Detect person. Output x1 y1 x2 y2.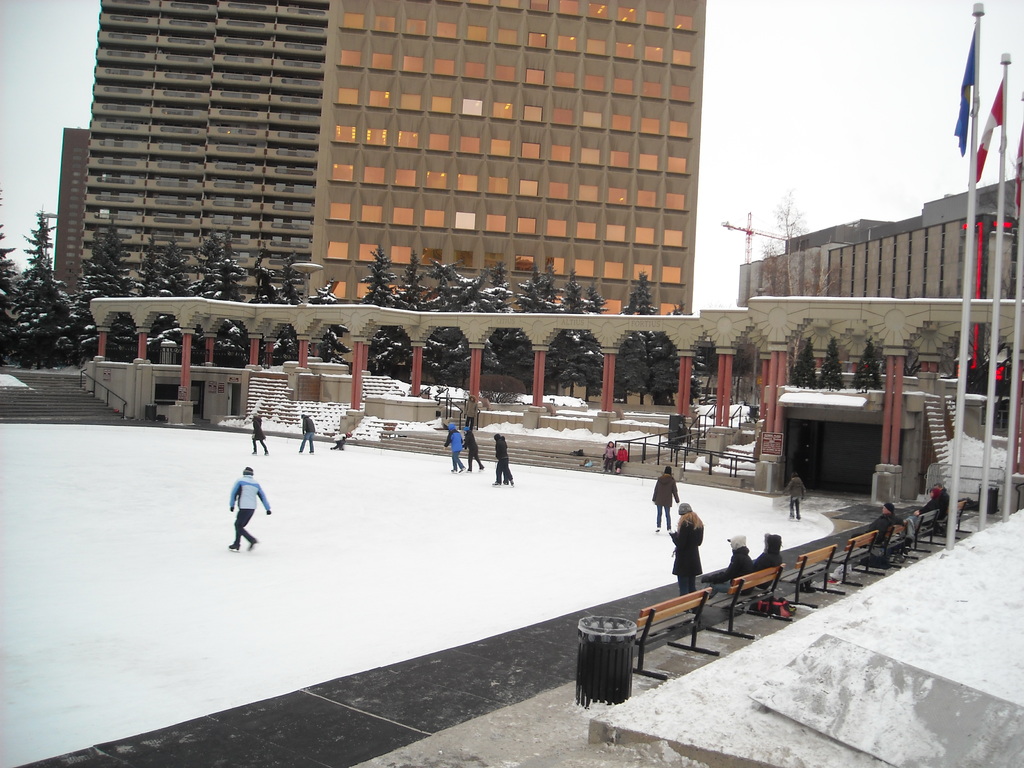
613 444 629 474.
